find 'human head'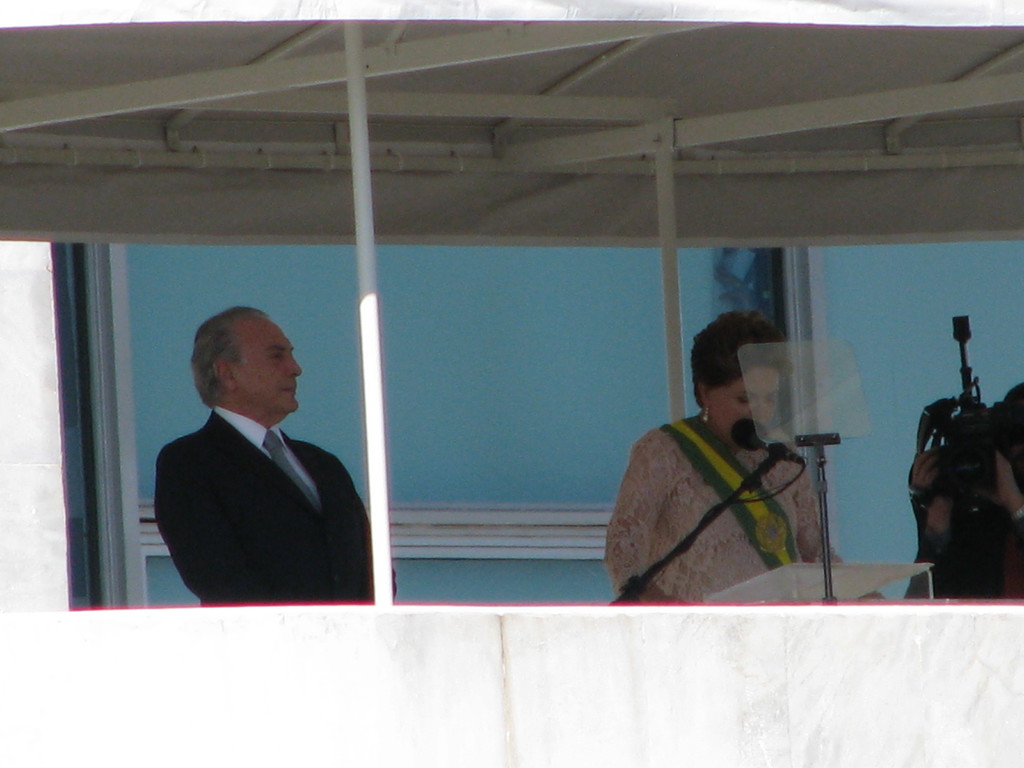
select_region(691, 306, 790, 445)
